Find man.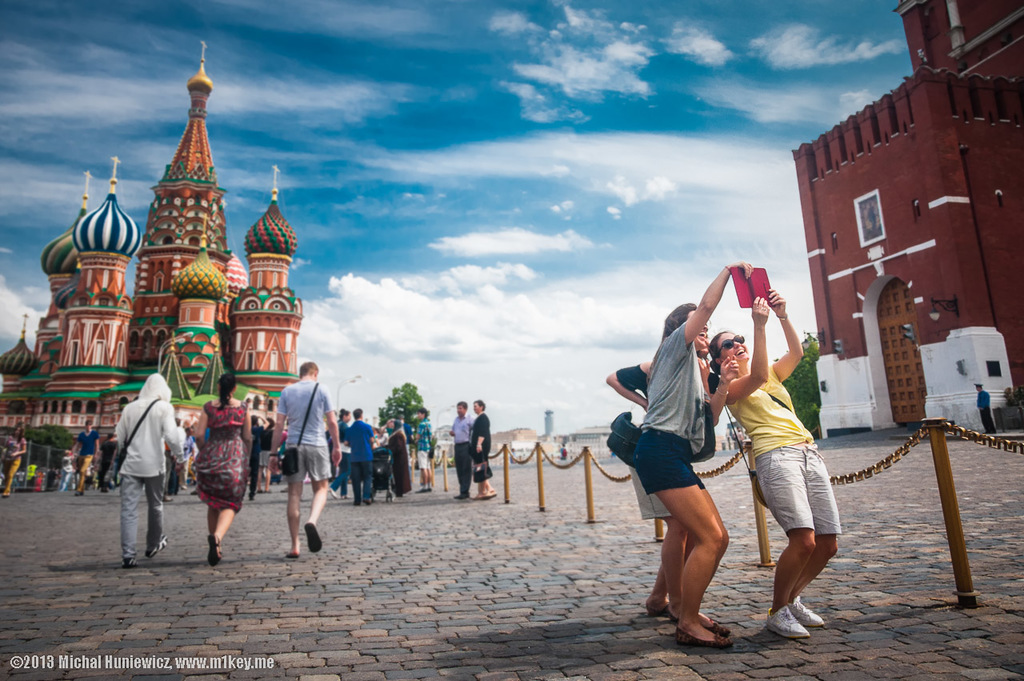
(114, 373, 192, 562).
